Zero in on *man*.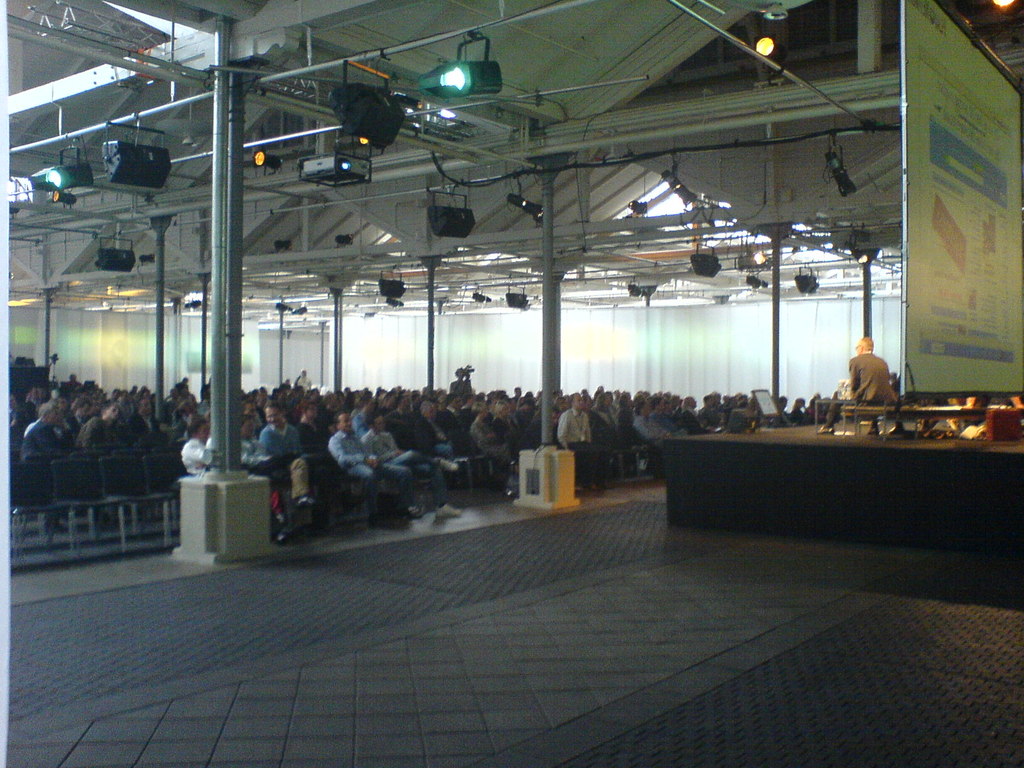
Zeroed in: BBox(240, 412, 317, 512).
